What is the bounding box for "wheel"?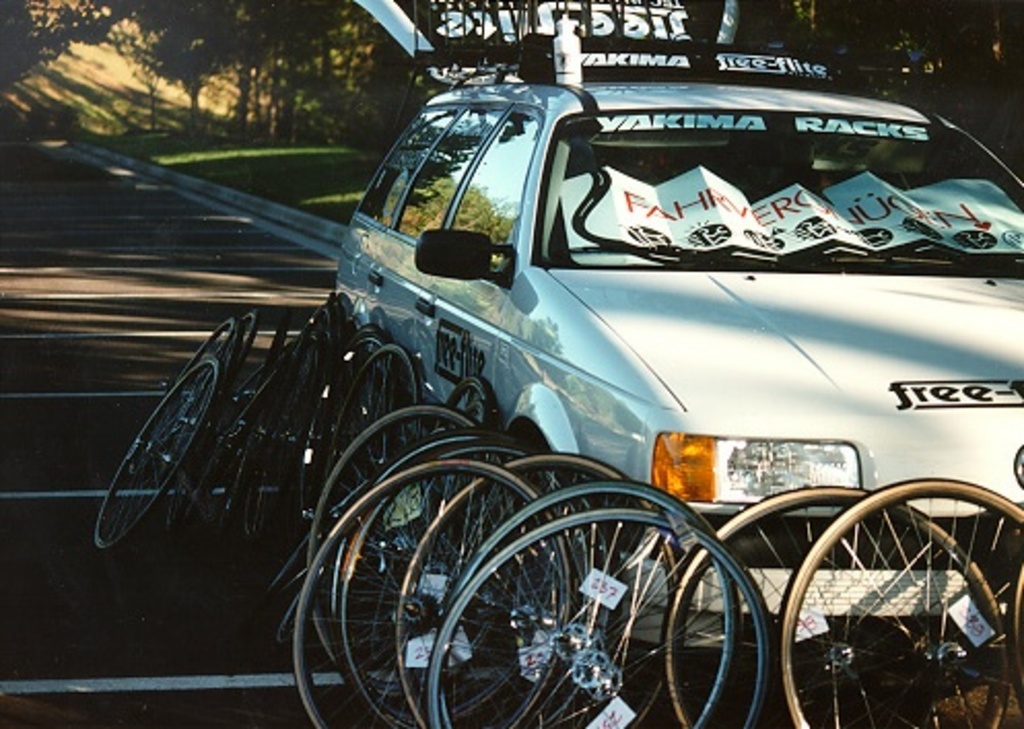
x1=305 y1=408 x2=470 y2=710.
